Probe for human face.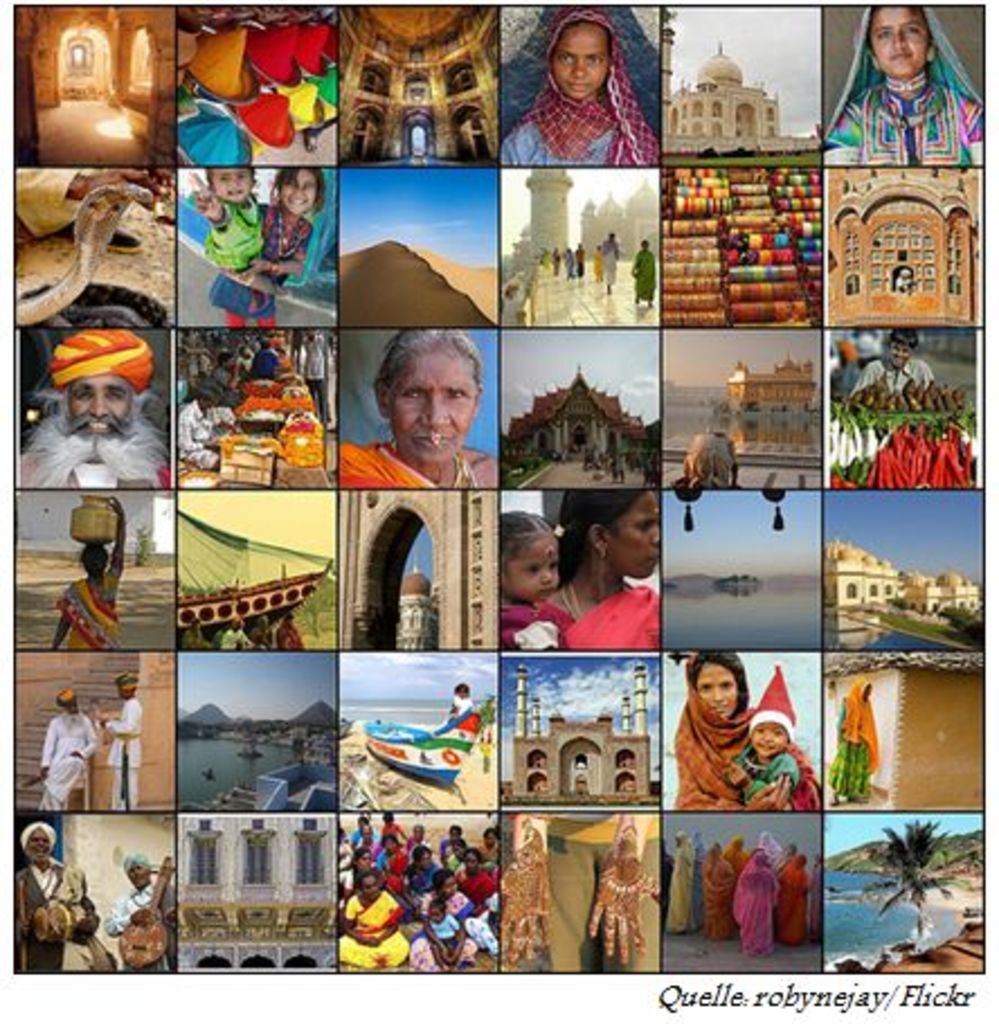
Probe result: BBox(875, 0, 936, 70).
